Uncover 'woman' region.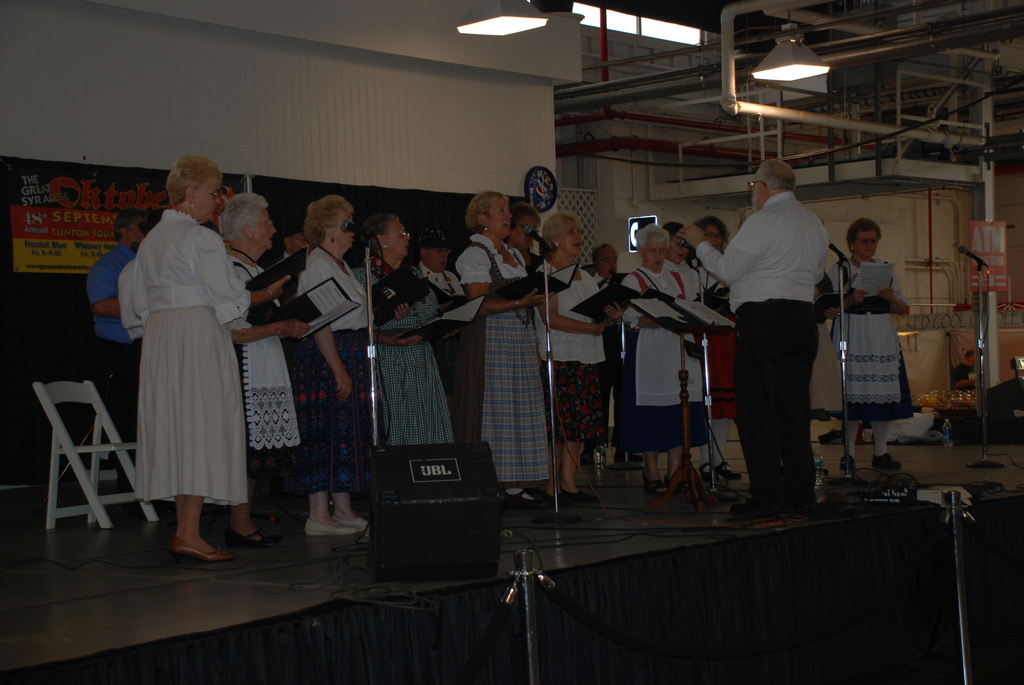
Uncovered: (left=609, top=221, right=716, bottom=510).
